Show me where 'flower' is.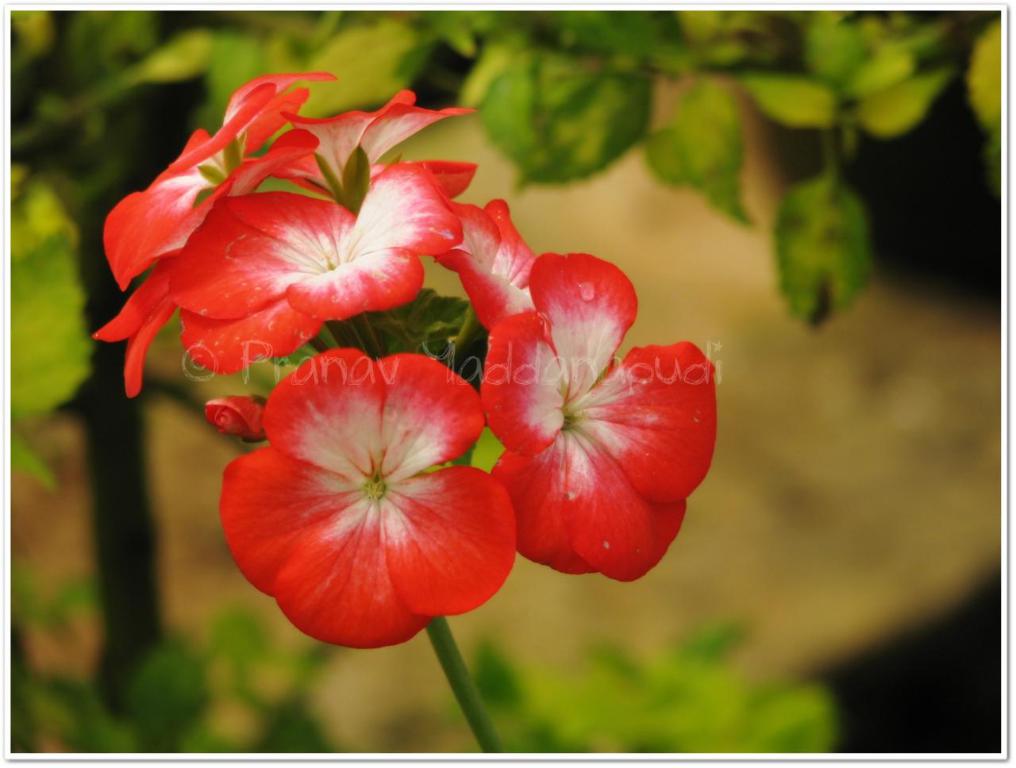
'flower' is at pyautogui.locateOnScreen(434, 191, 556, 336).
